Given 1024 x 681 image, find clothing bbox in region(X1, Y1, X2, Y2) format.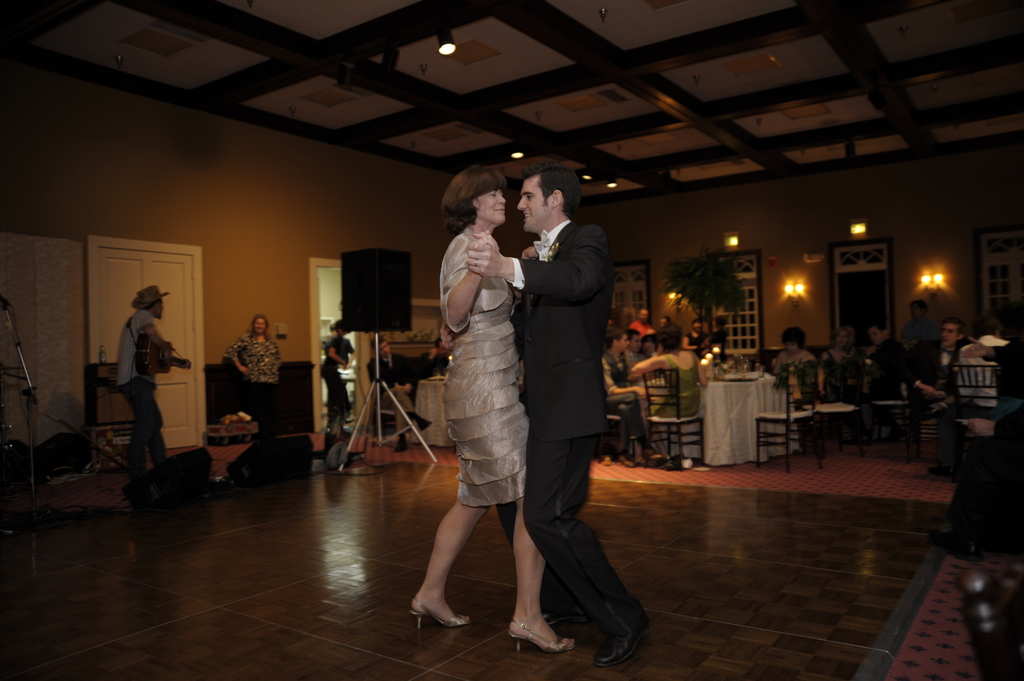
region(231, 333, 284, 439).
